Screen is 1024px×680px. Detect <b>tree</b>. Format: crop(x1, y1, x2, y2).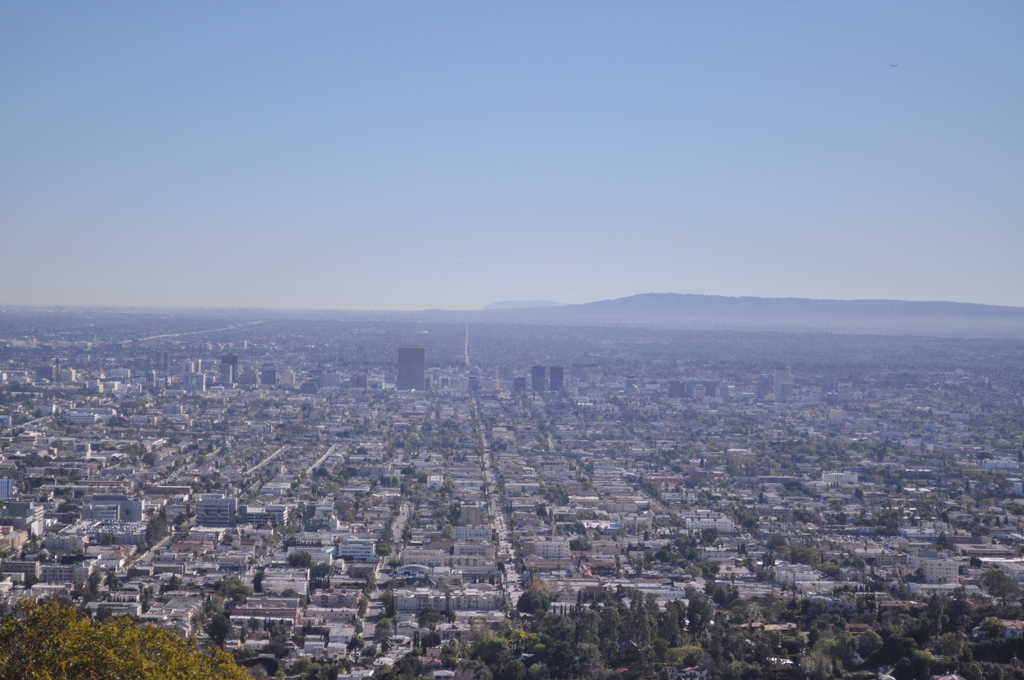
crop(76, 490, 86, 500).
